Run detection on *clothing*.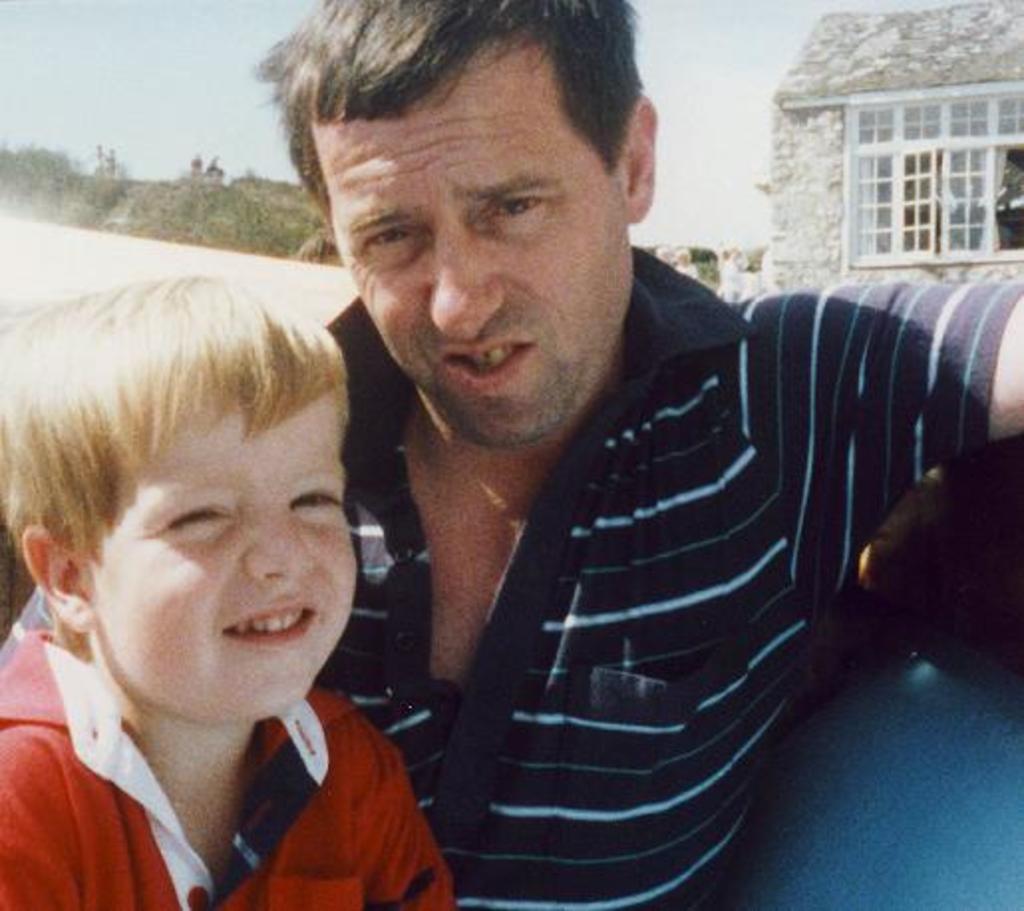
Result: [0, 623, 457, 909].
